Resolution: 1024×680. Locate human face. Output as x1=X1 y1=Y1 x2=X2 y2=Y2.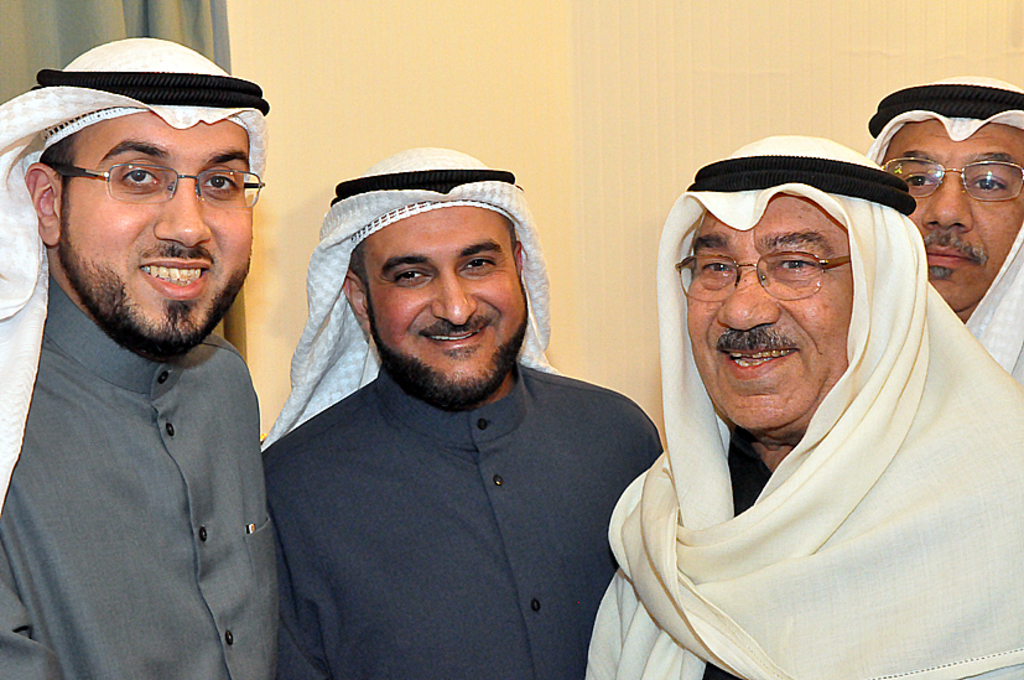
x1=57 y1=111 x2=264 y2=354.
